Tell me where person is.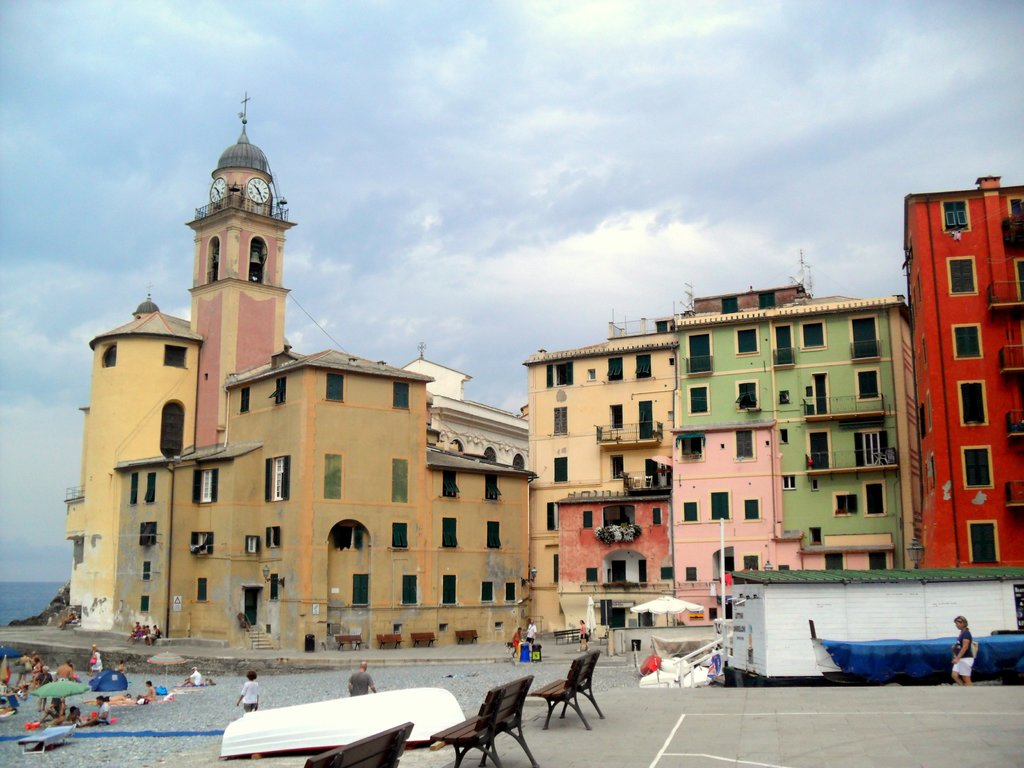
person is at <box>947,614,977,684</box>.
